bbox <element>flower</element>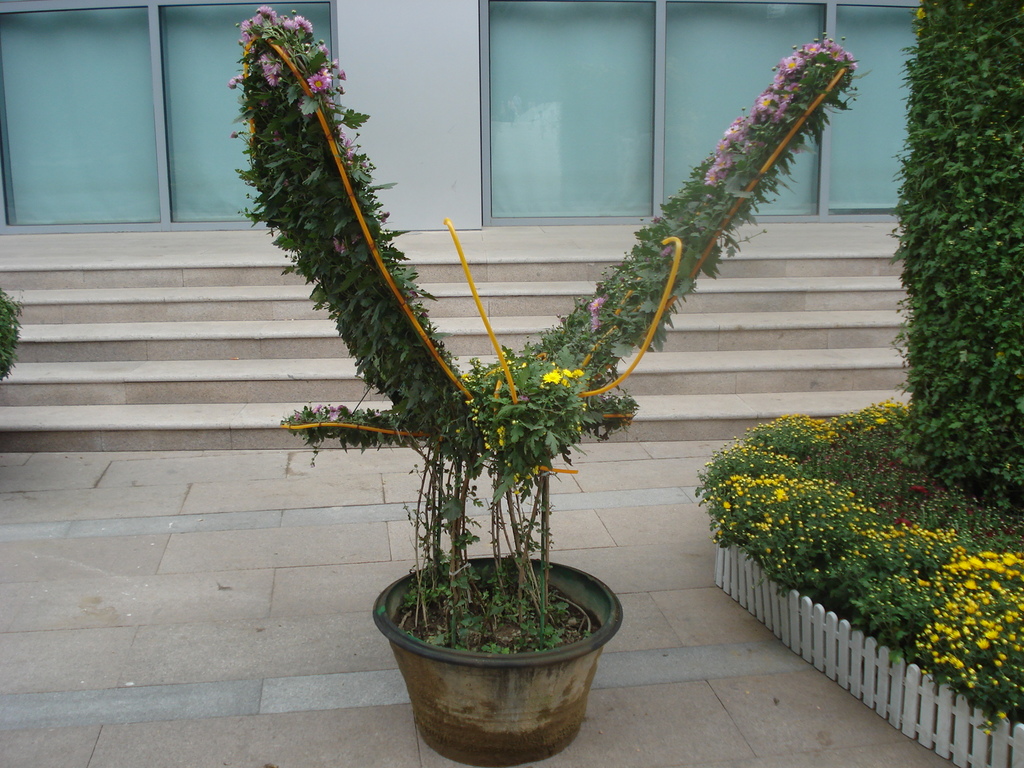
rect(542, 371, 563, 385)
